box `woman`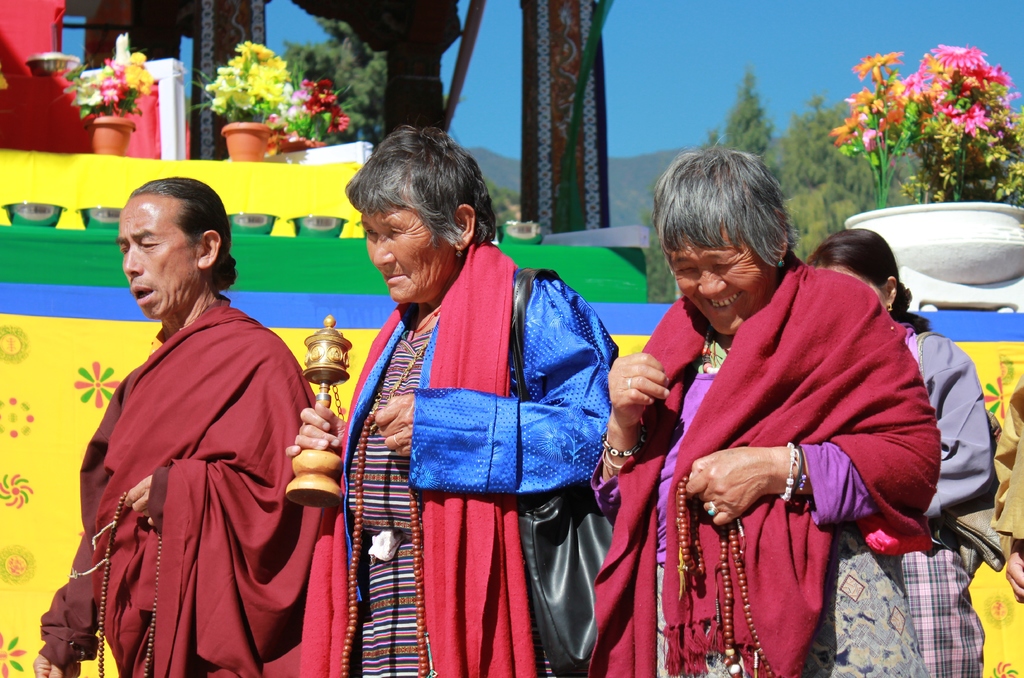
[813, 225, 998, 677]
